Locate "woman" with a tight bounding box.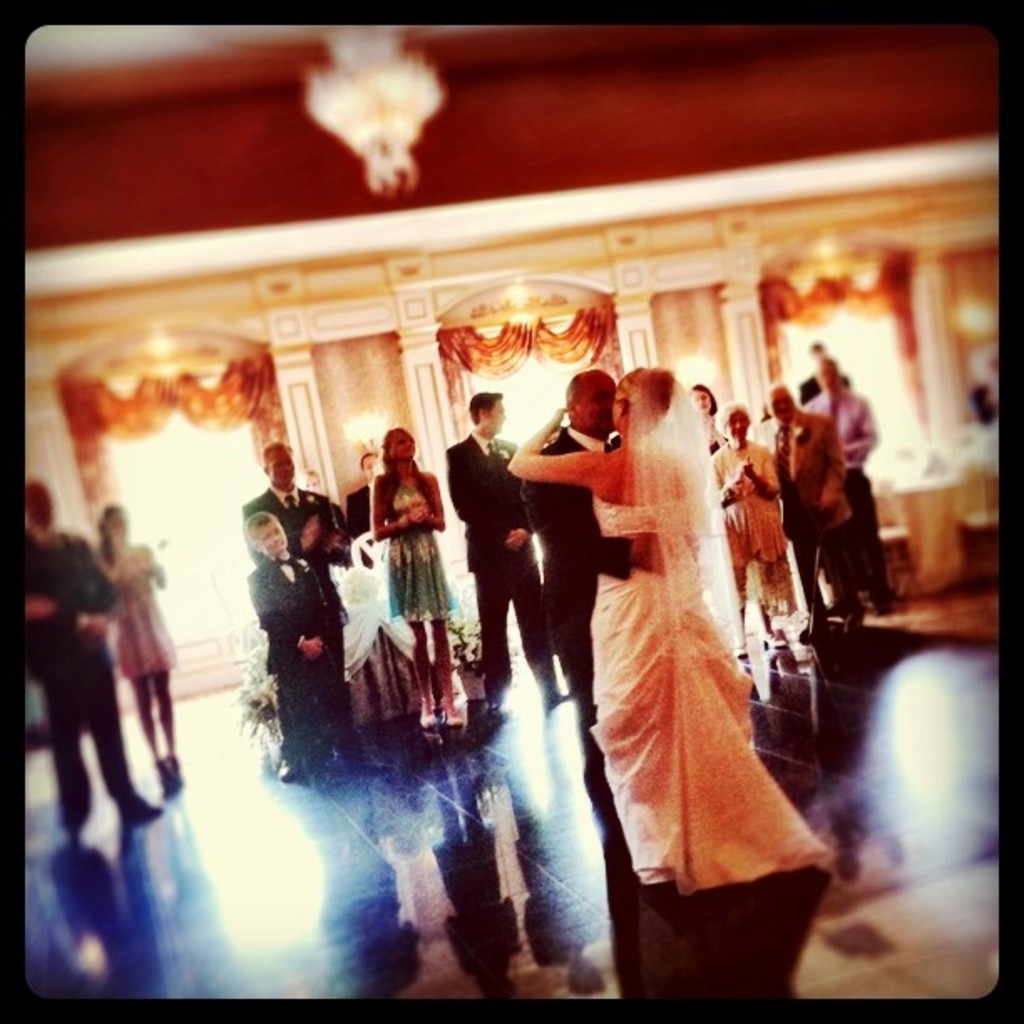
688, 376, 728, 458.
